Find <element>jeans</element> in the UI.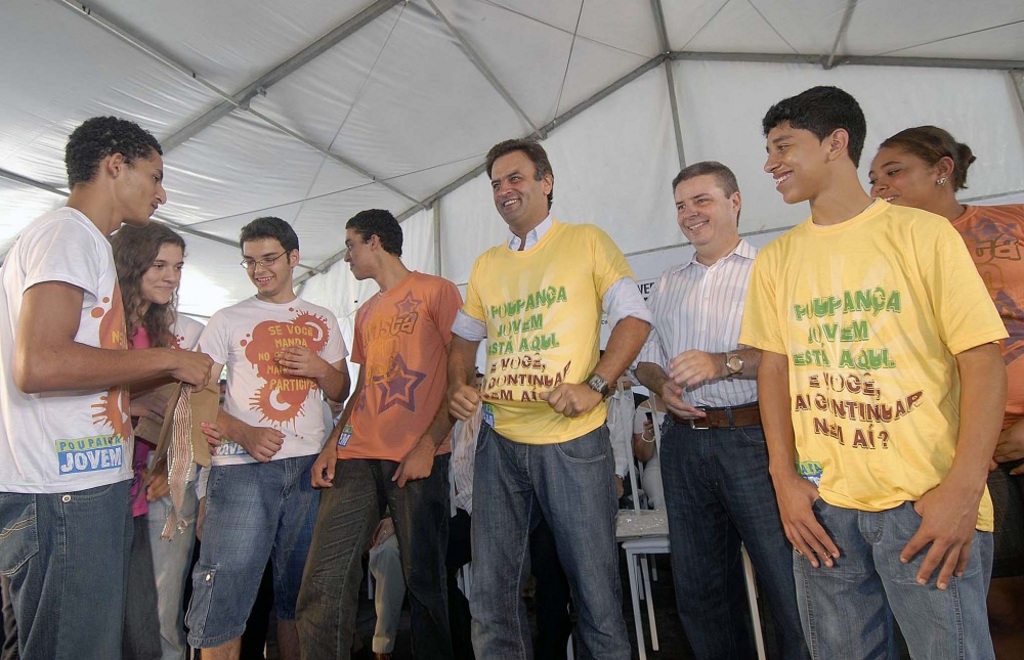
UI element at 452:415:638:655.
